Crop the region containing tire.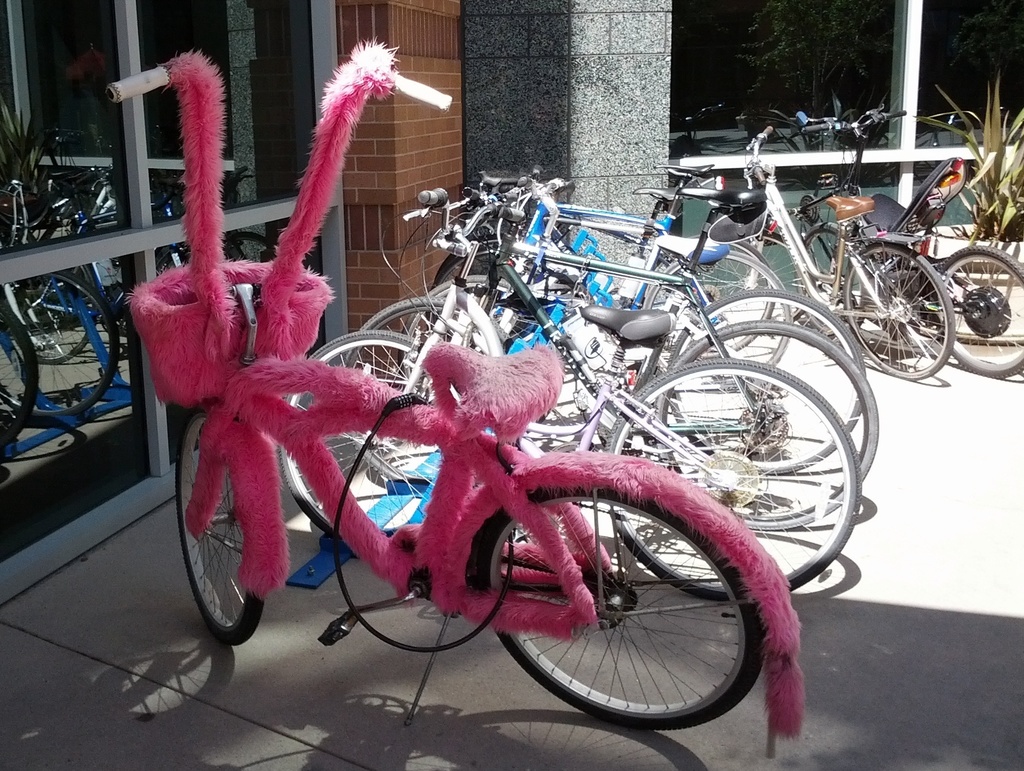
Crop region: (left=411, top=273, right=547, bottom=409).
